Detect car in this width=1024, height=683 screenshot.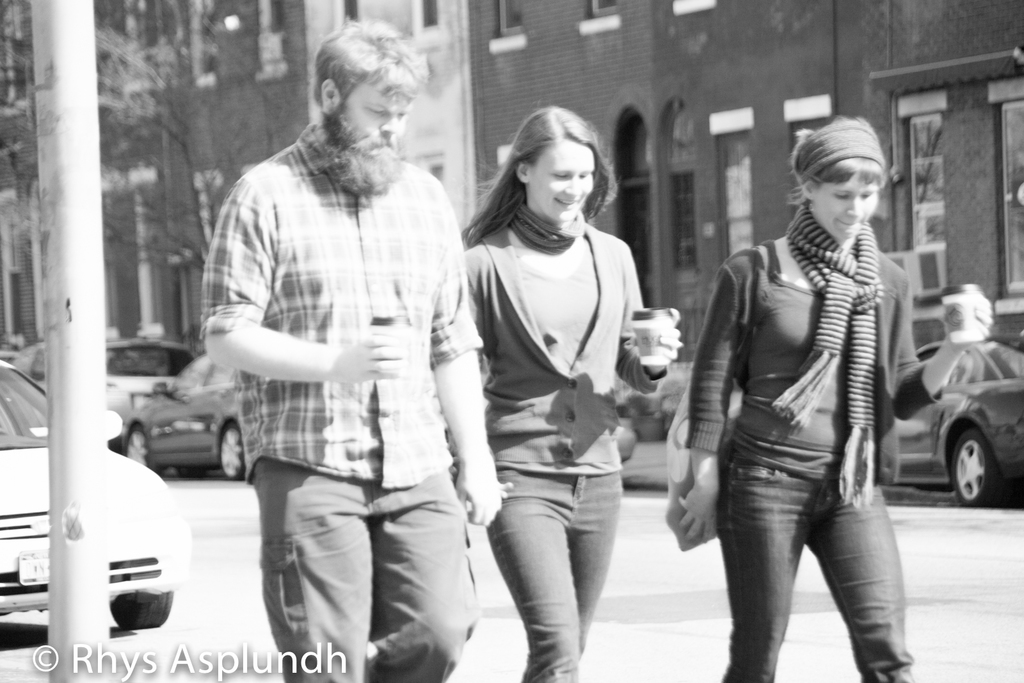
Detection: box(108, 352, 256, 486).
